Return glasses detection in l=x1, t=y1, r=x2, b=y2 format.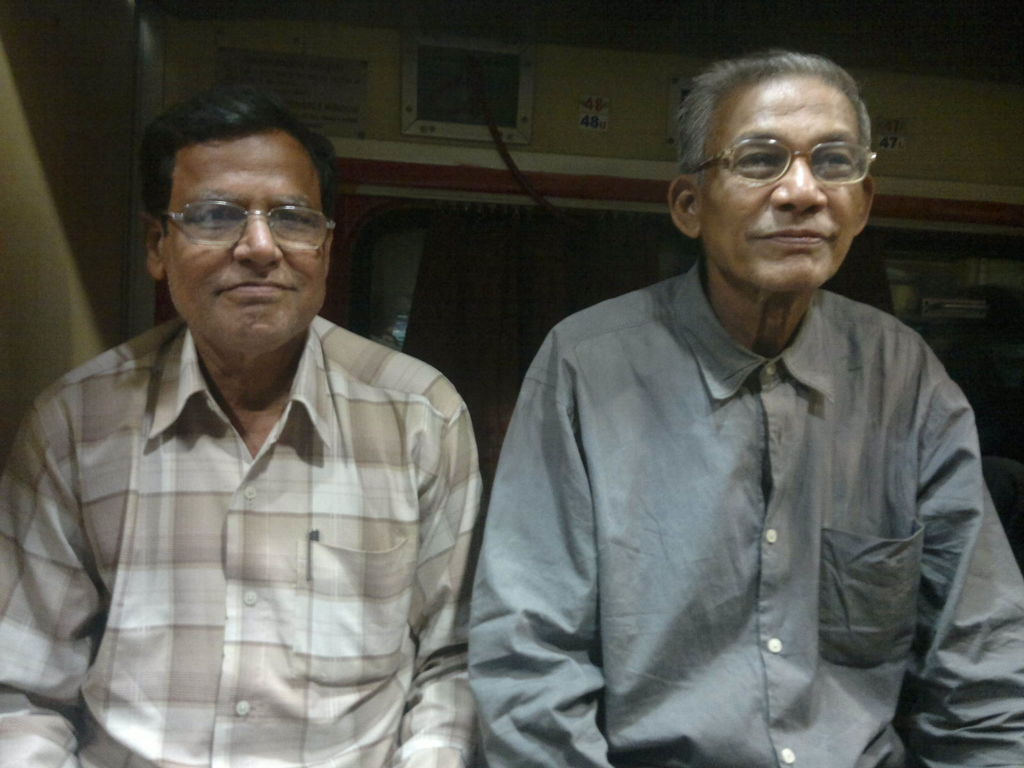
l=150, t=181, r=327, b=243.
